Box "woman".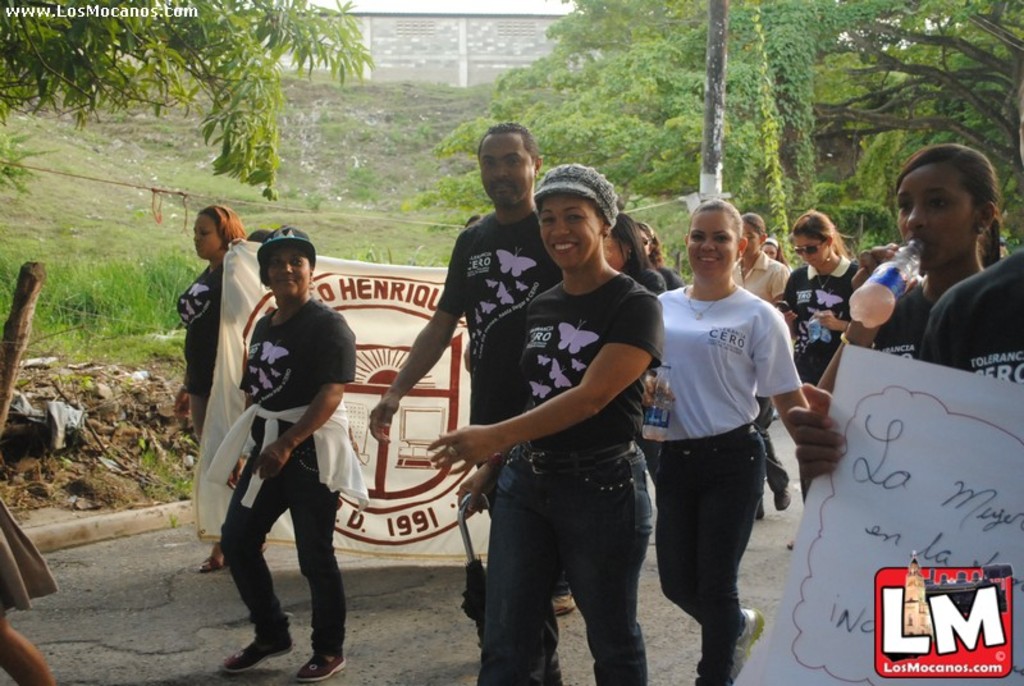
<bbox>219, 229, 356, 681</bbox>.
